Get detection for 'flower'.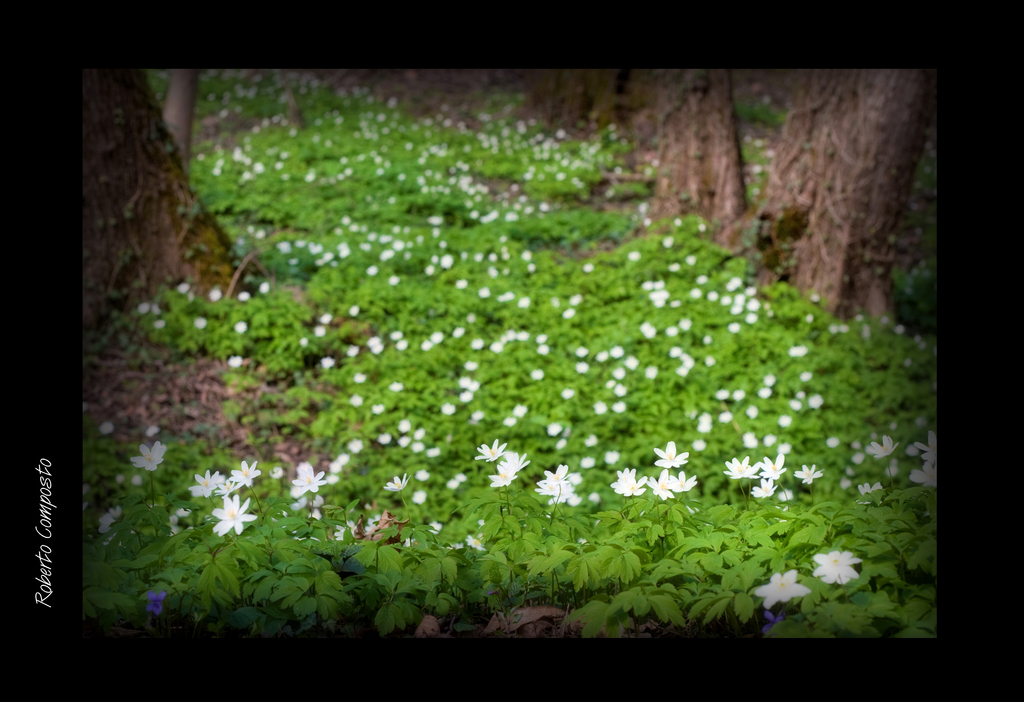
Detection: rect(756, 566, 809, 612).
